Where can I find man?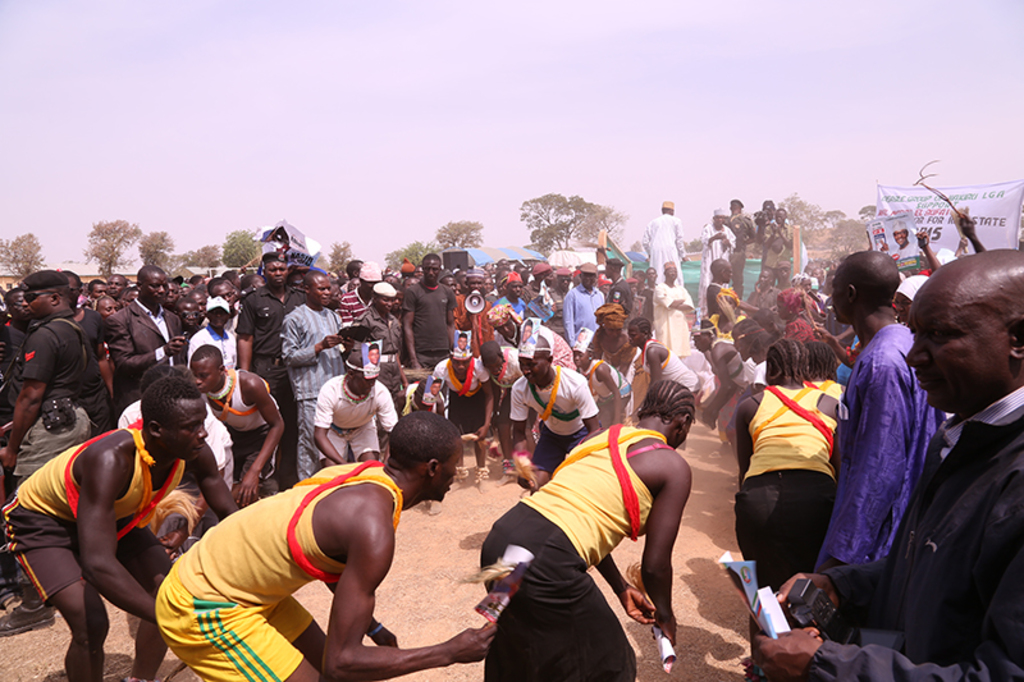
You can find it at region(0, 377, 244, 681).
